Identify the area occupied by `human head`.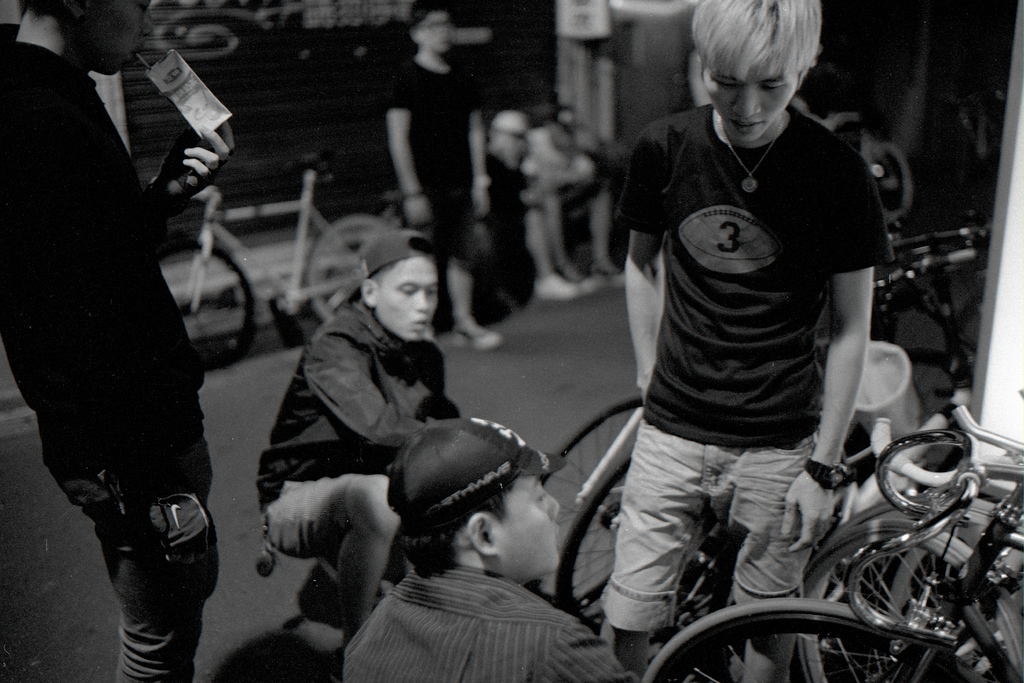
Area: bbox=(691, 5, 835, 134).
